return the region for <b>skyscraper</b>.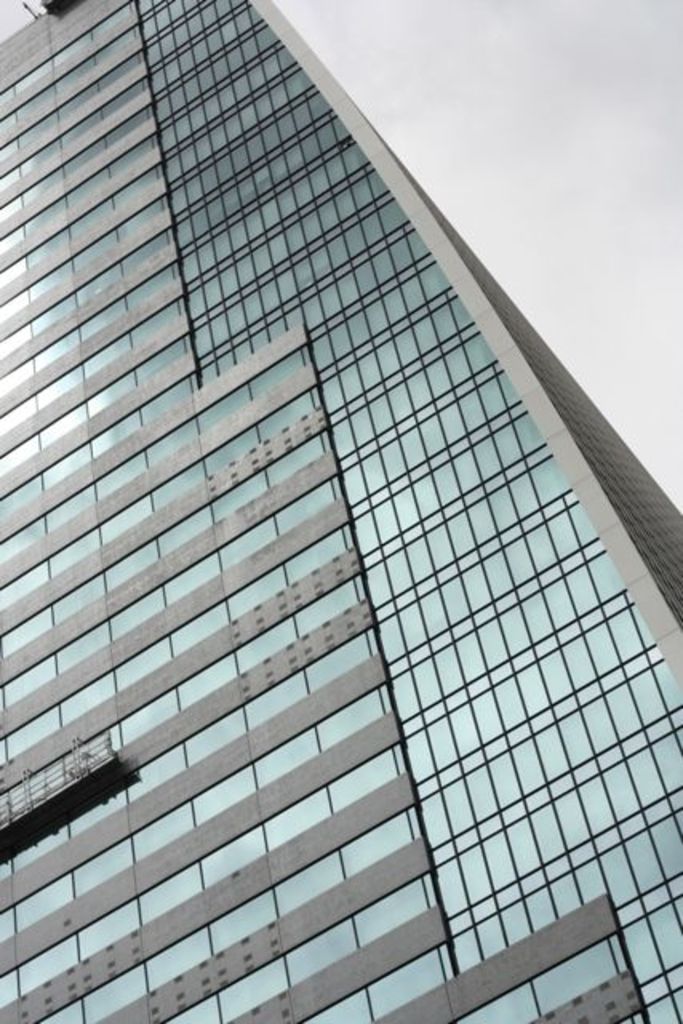
0 0 682 1022.
